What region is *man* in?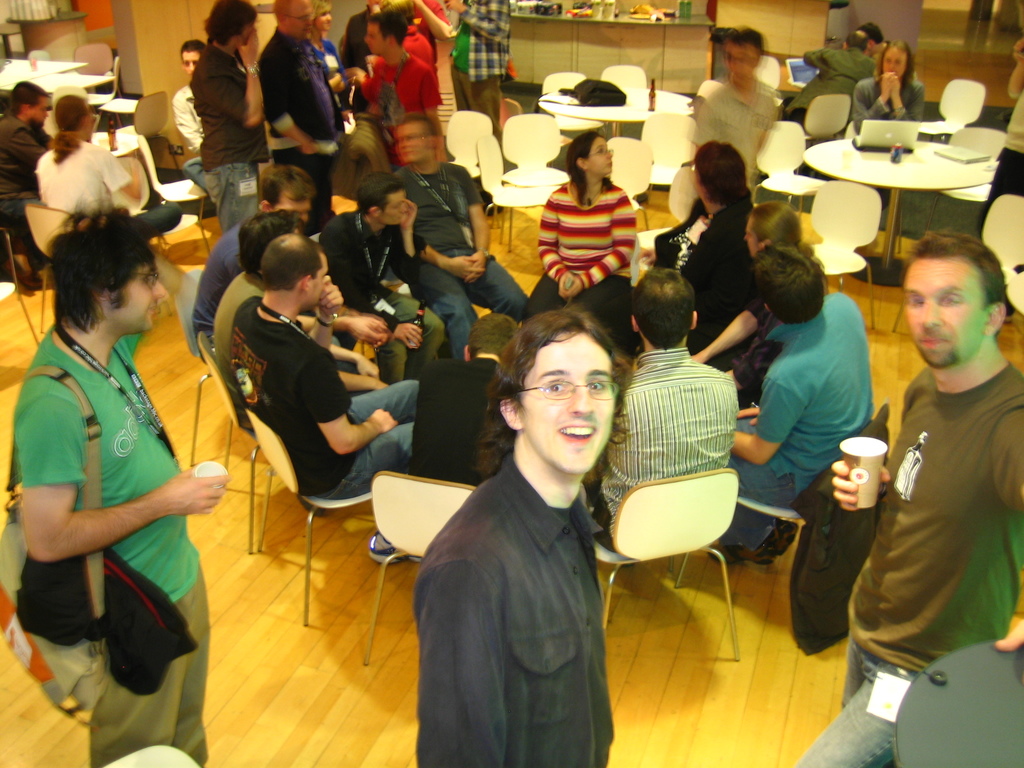
785, 225, 1023, 767.
